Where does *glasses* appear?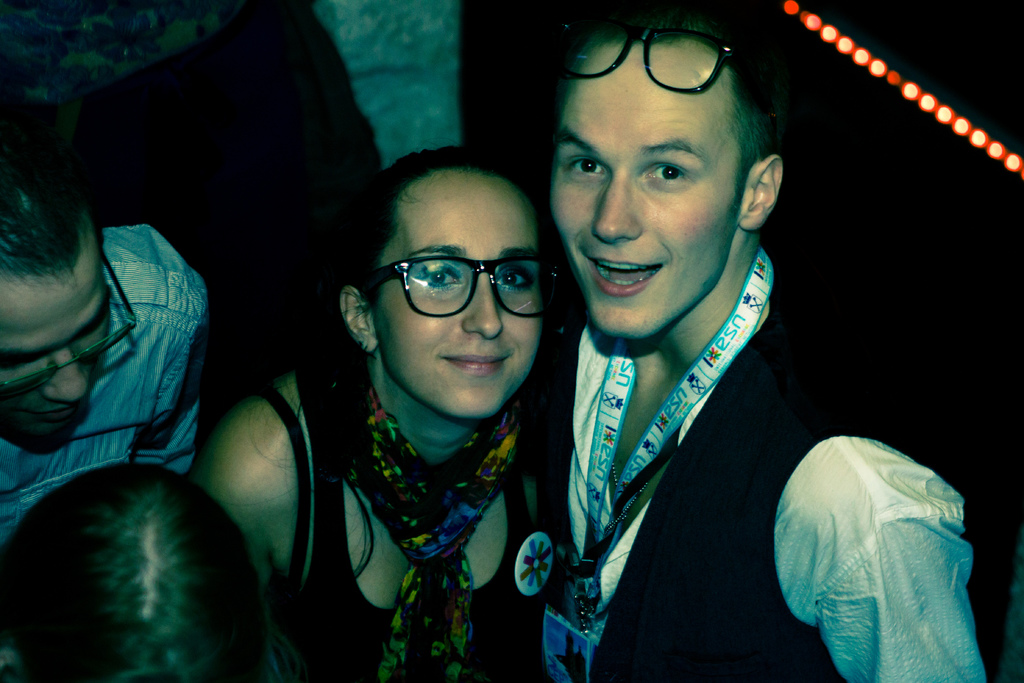
Appears at x1=363 y1=248 x2=557 y2=321.
